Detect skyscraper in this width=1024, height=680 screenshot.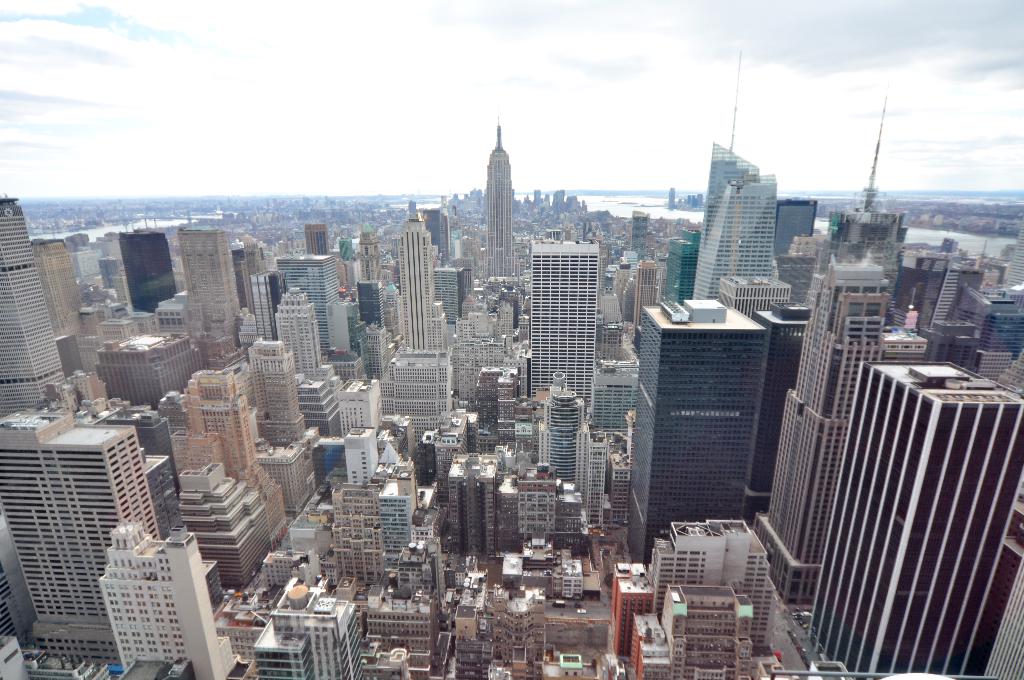
Detection: 484 110 515 277.
